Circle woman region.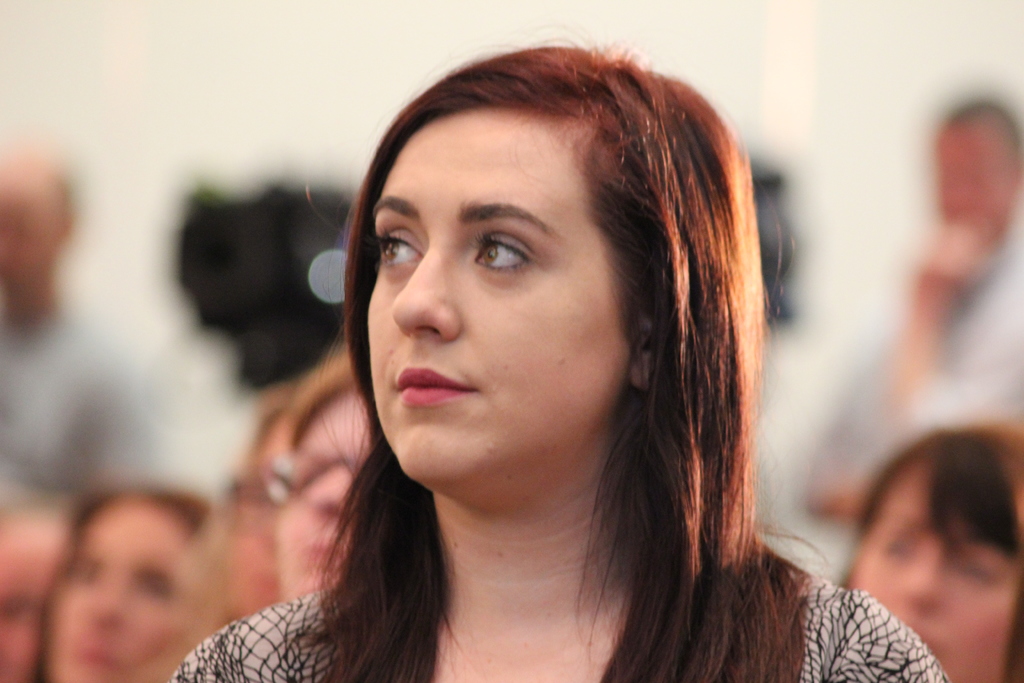
Region: [left=37, top=486, right=205, bottom=682].
